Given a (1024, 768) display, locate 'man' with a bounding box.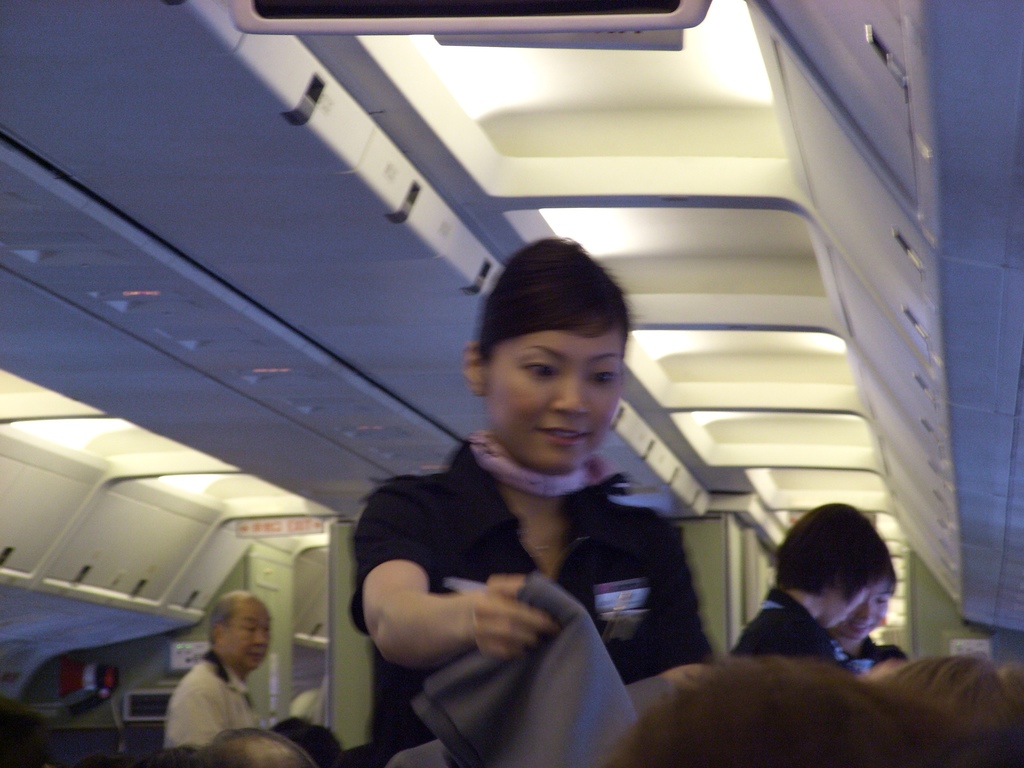
Located: box(147, 601, 291, 760).
